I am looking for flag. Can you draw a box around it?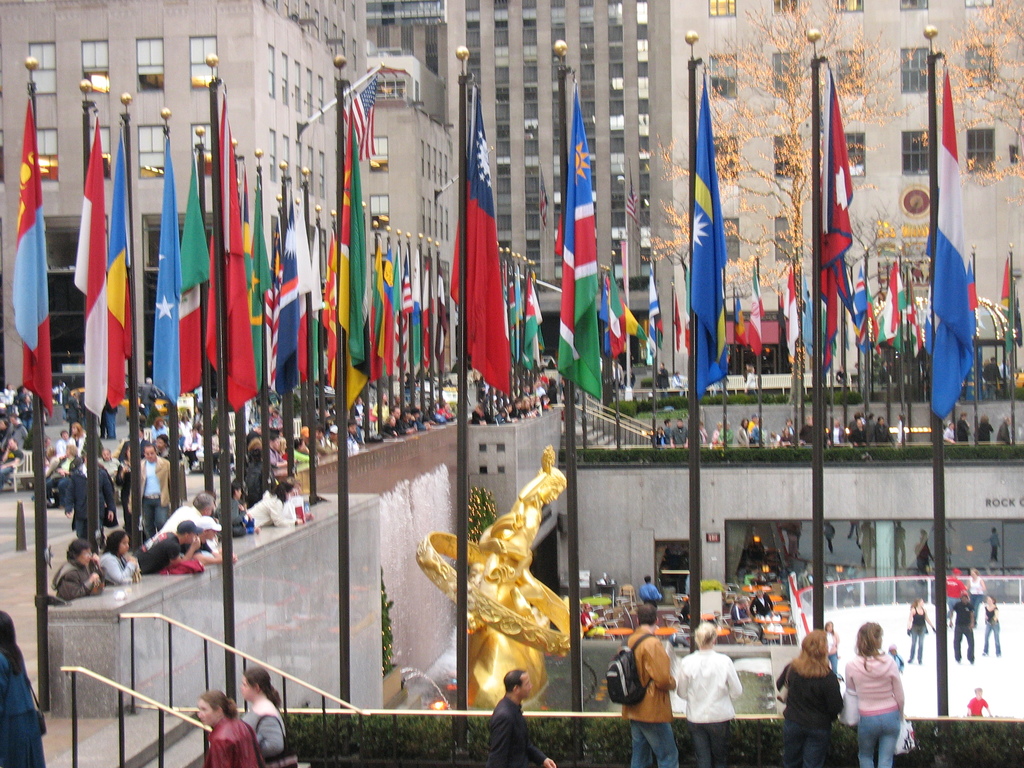
Sure, the bounding box is (260, 186, 298, 395).
